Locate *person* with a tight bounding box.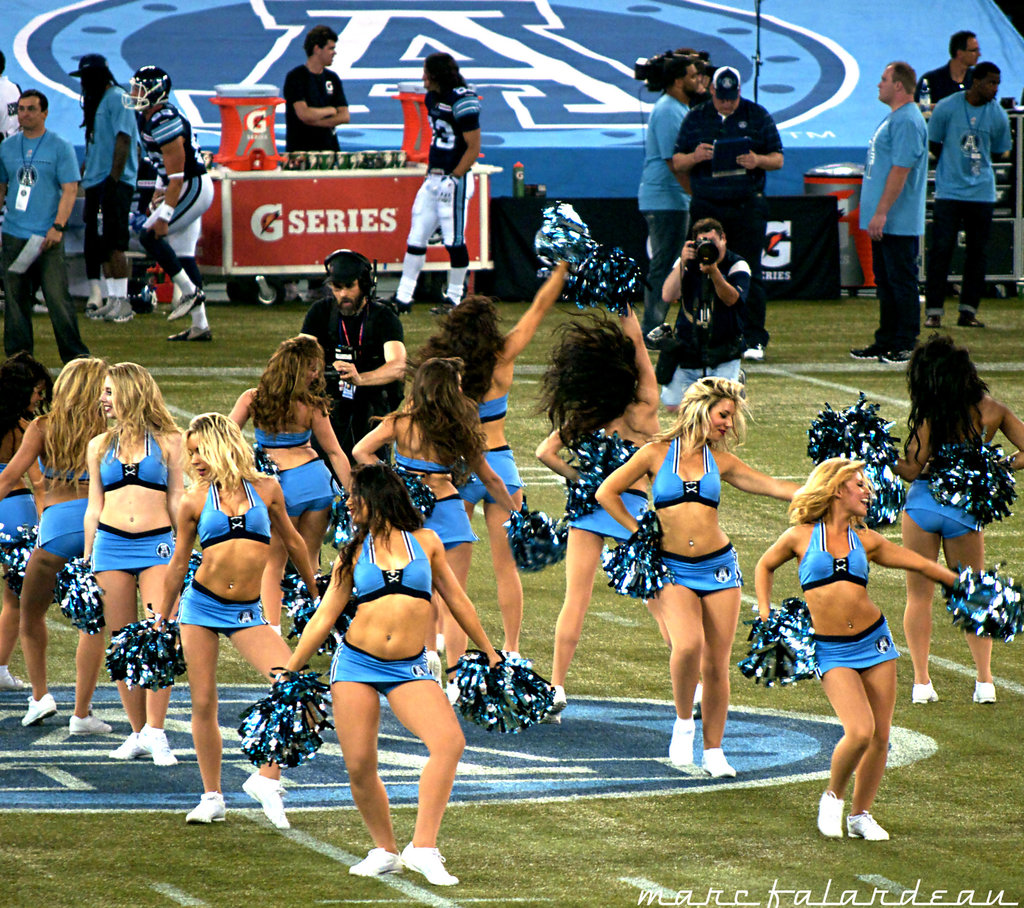
<box>67,62,140,327</box>.
